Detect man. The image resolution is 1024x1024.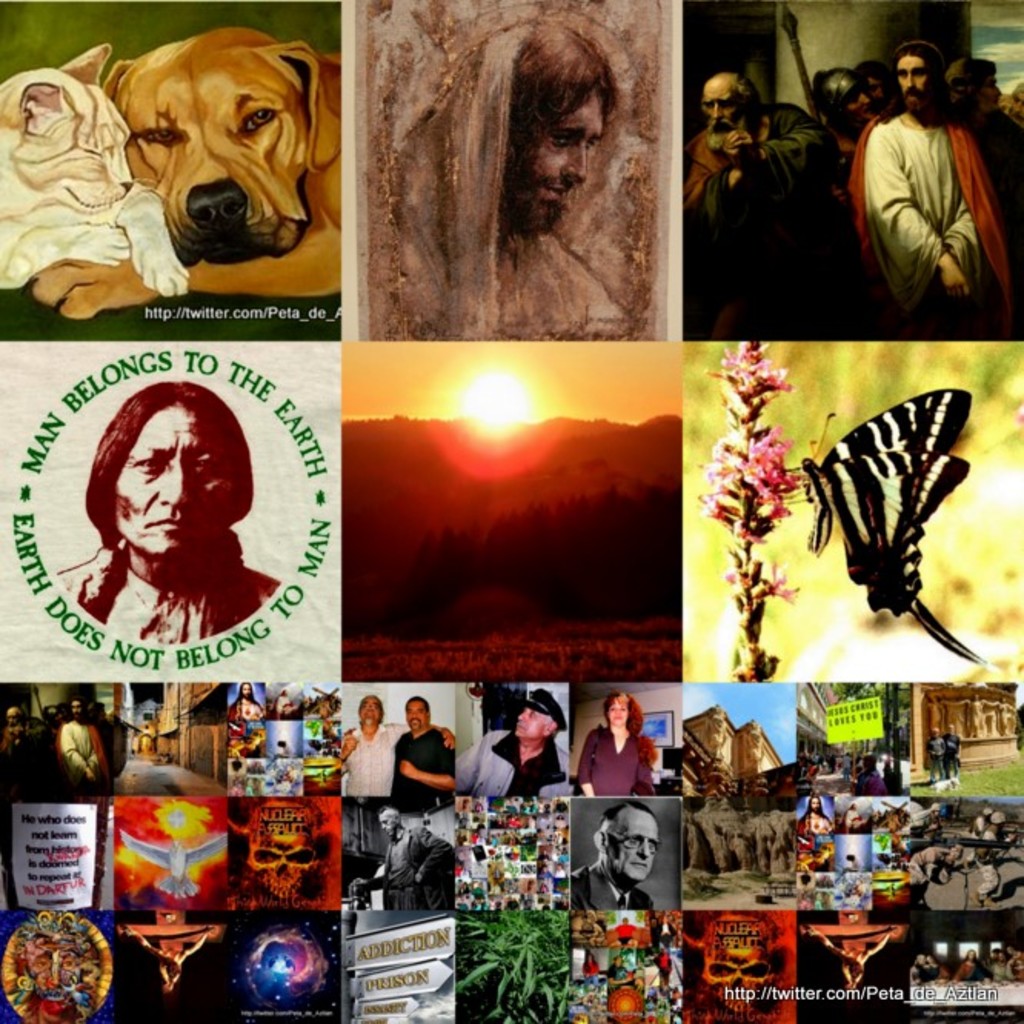
l=810, t=58, r=889, b=191.
